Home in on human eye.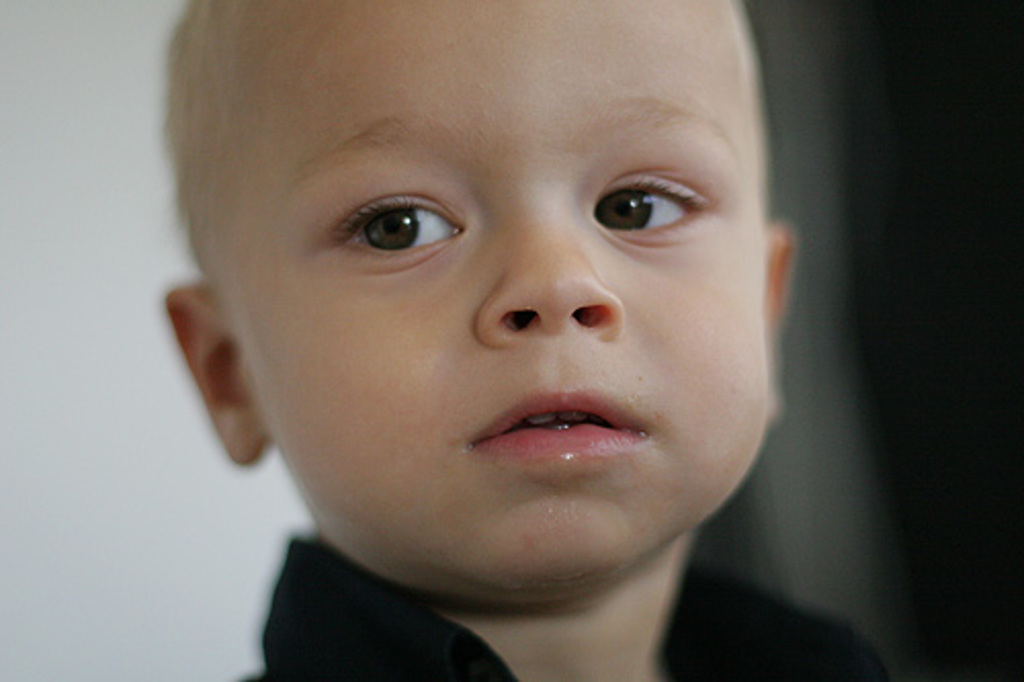
Homed in at (580, 164, 715, 246).
